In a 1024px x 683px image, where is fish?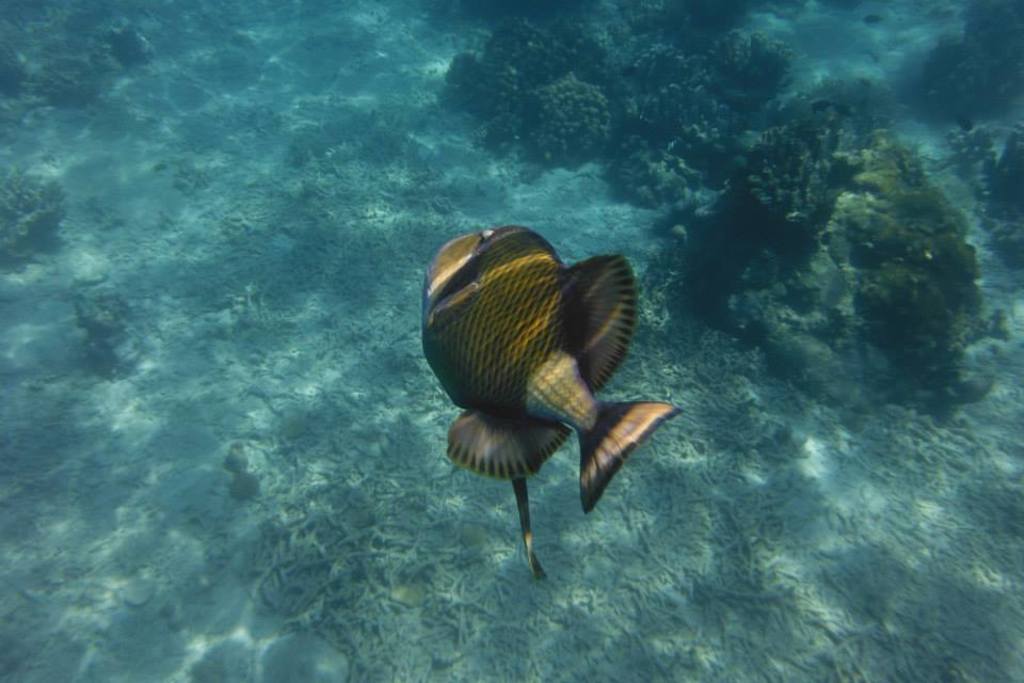
box=[414, 220, 681, 576].
